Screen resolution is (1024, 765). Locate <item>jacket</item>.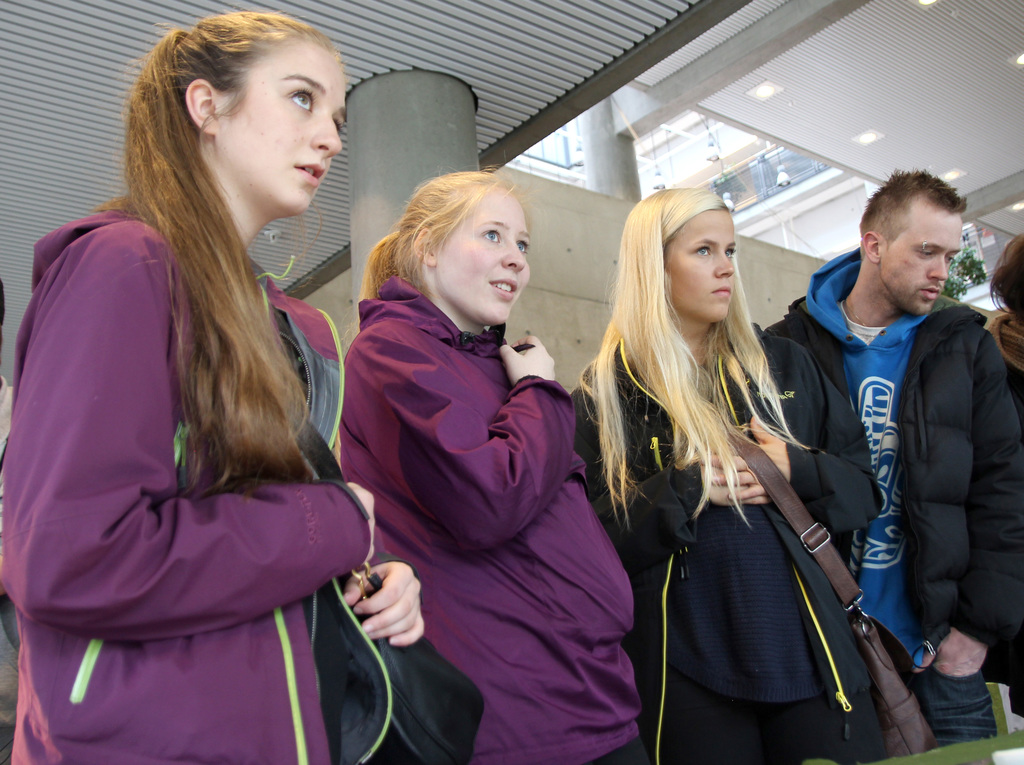
0/207/378/760.
